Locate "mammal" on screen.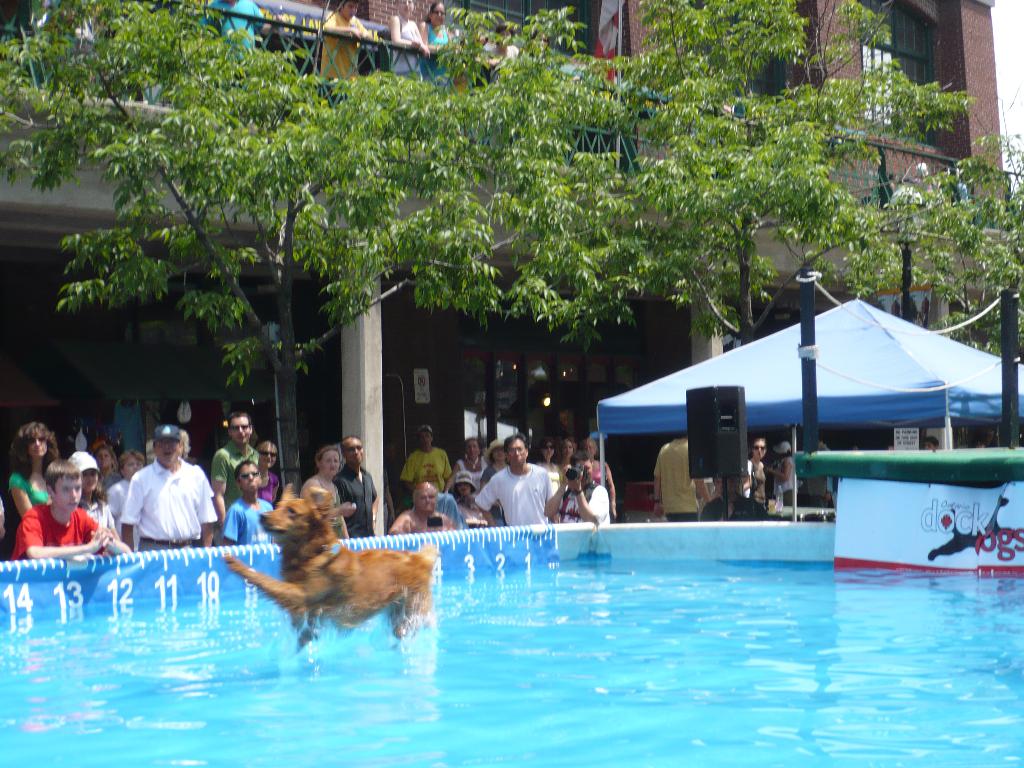
On screen at (402,428,449,490).
